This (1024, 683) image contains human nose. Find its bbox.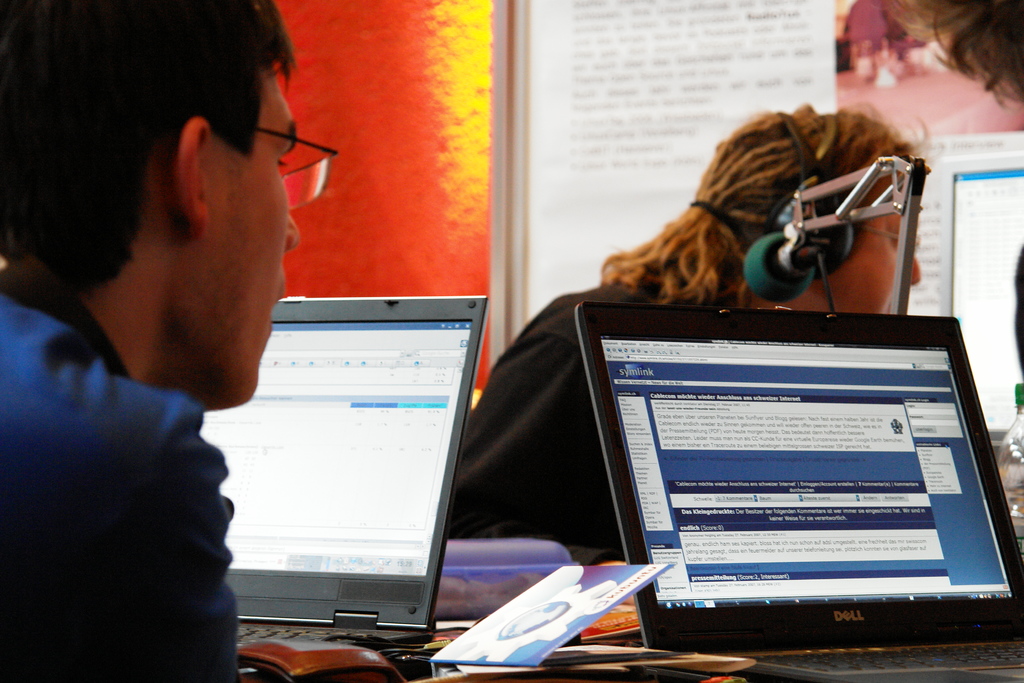
<bbox>285, 211, 299, 249</bbox>.
